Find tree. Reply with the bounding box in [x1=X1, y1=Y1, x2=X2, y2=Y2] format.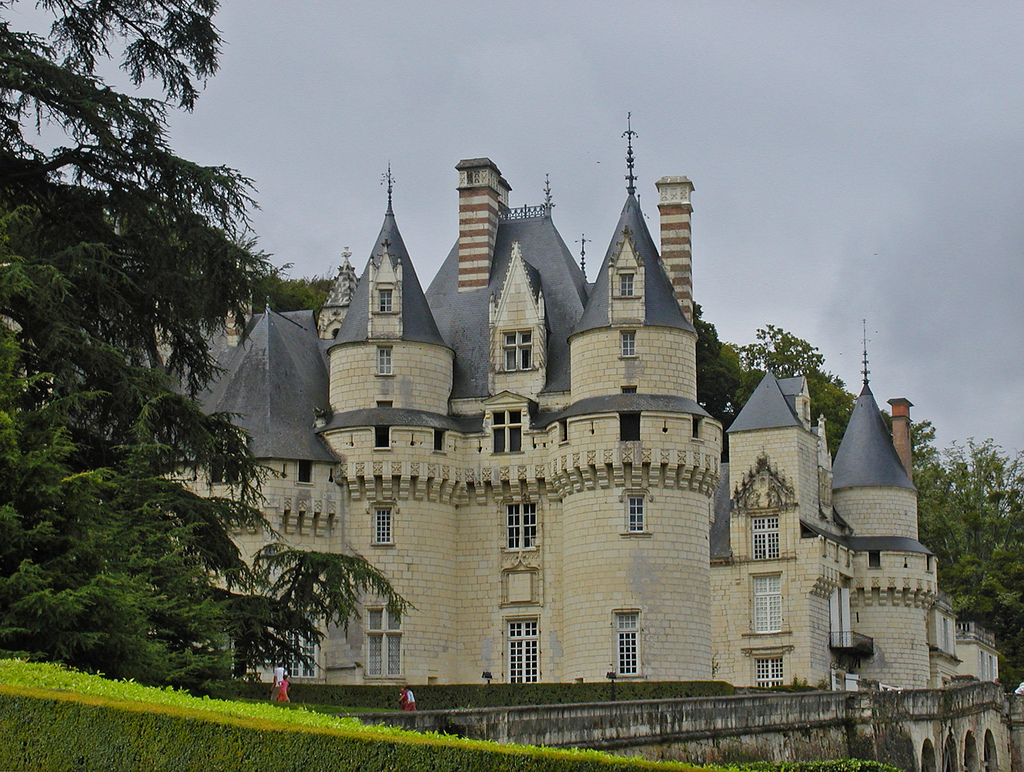
[x1=927, y1=403, x2=1018, y2=638].
